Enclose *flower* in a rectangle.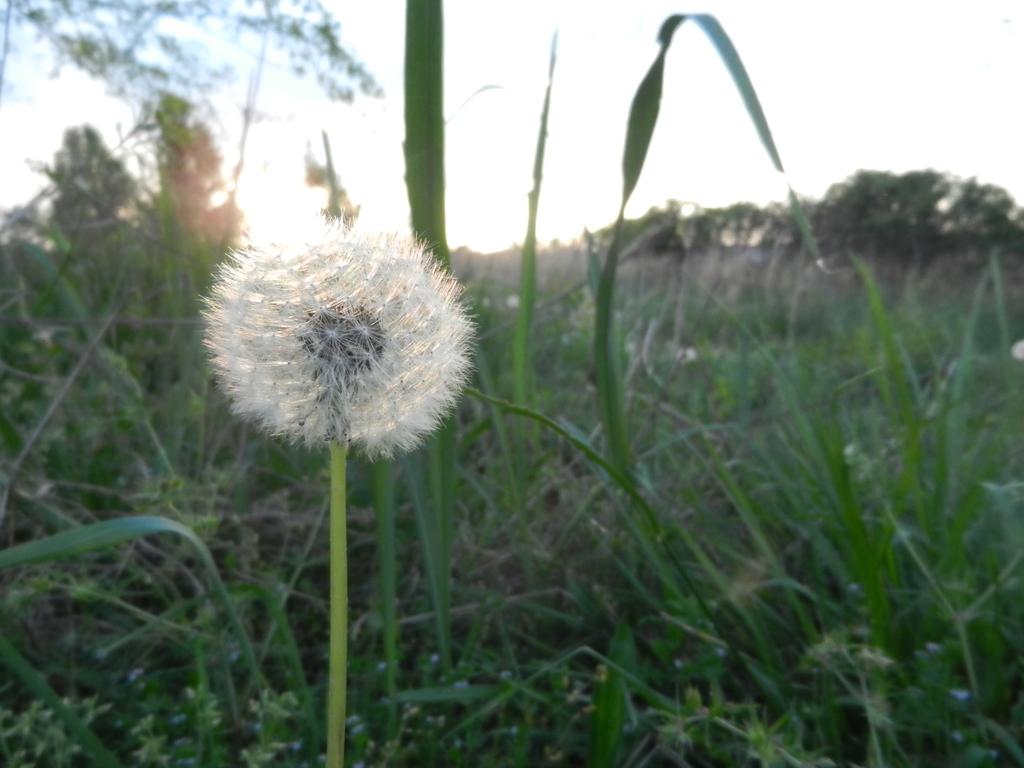
box=[199, 202, 477, 470].
